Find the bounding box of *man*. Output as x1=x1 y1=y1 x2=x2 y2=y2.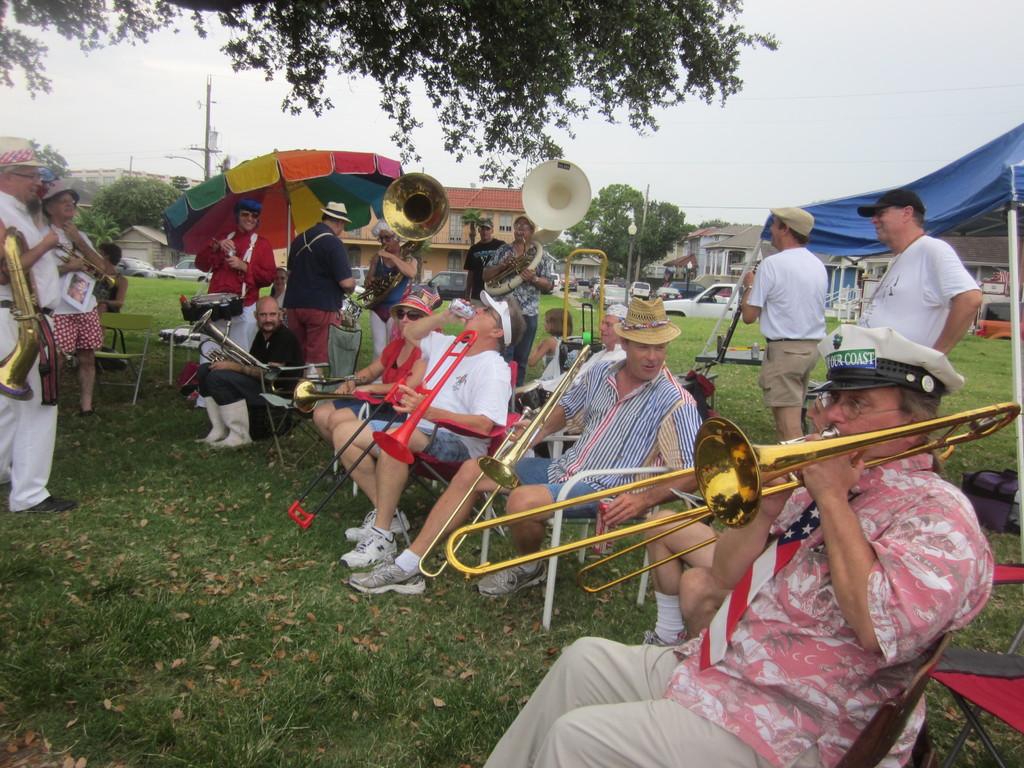
x1=97 y1=237 x2=123 y2=306.
